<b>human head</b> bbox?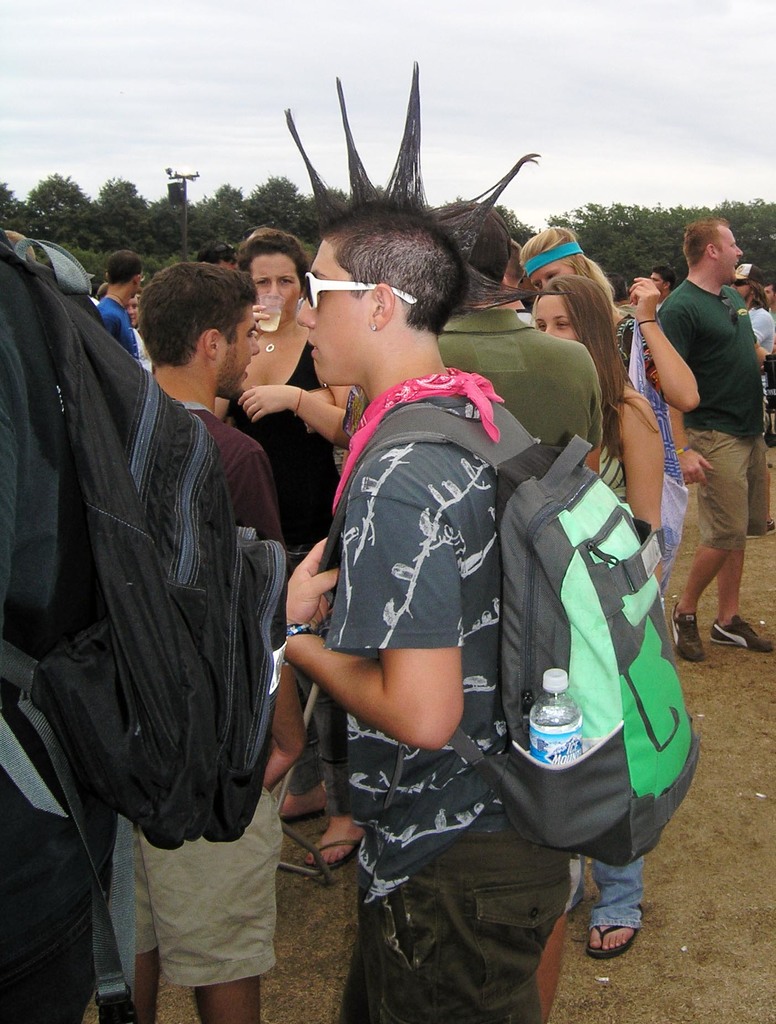
649/265/674/298
